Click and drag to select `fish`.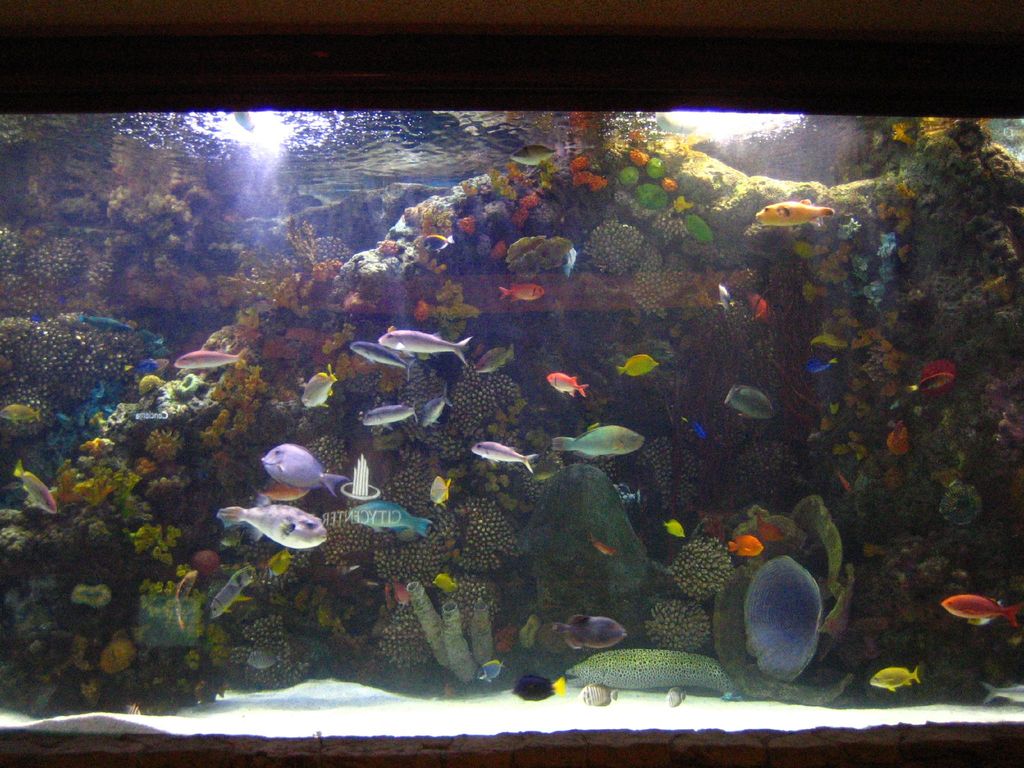
Selection: <bbox>489, 627, 518, 653</bbox>.
